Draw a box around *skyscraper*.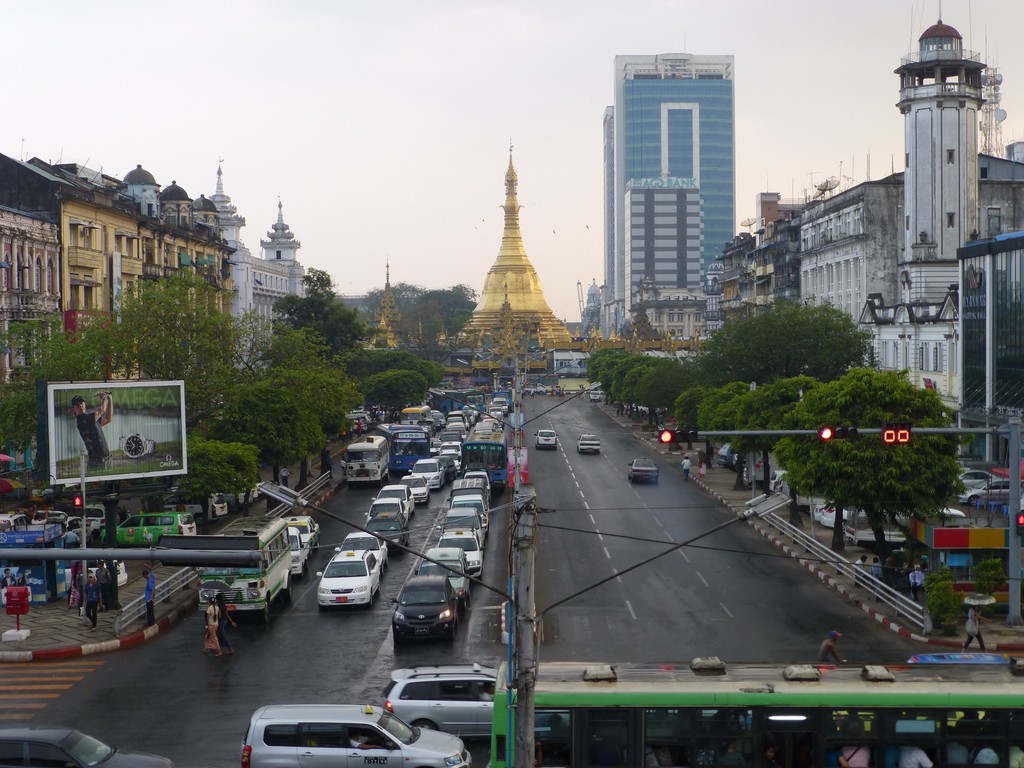
region(577, 48, 755, 344).
